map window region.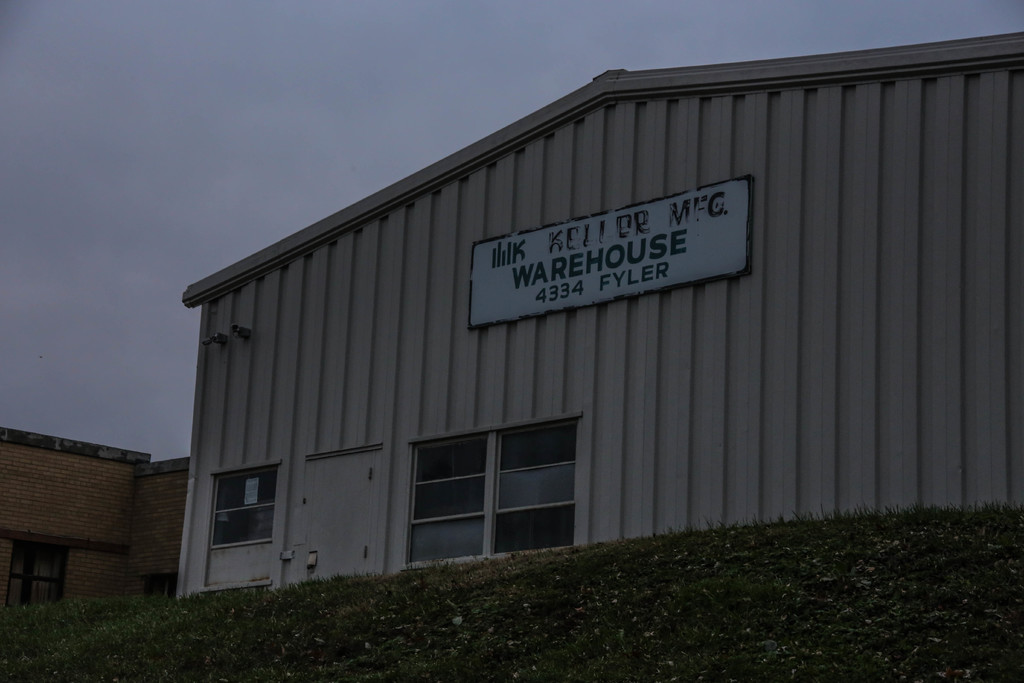
Mapped to x1=4 y1=537 x2=63 y2=612.
